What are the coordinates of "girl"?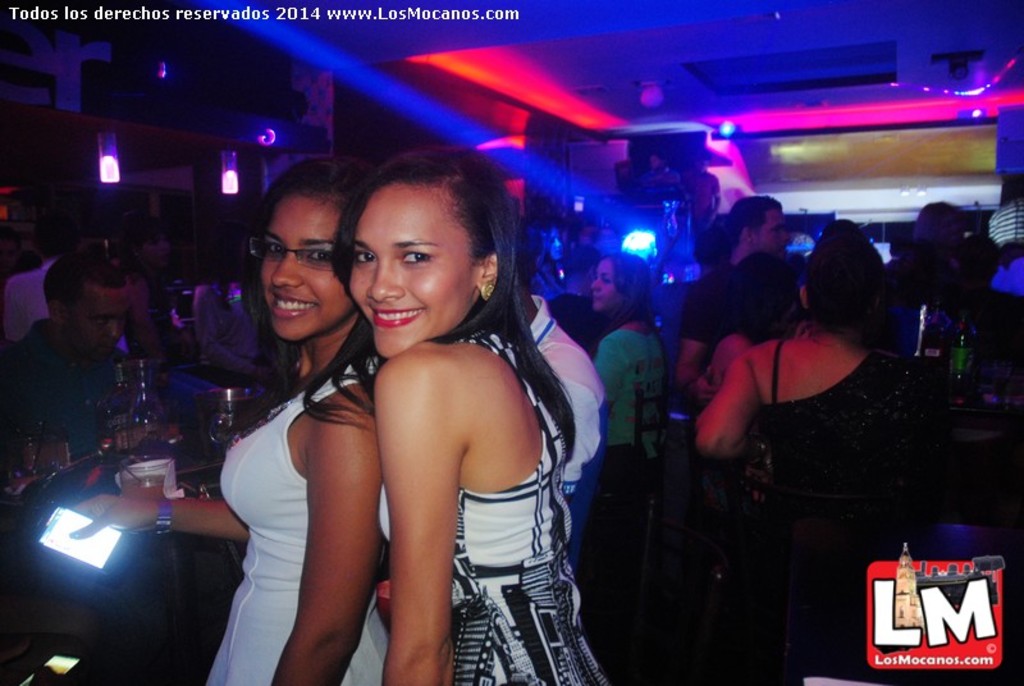
{"x1": 301, "y1": 148, "x2": 609, "y2": 685}.
